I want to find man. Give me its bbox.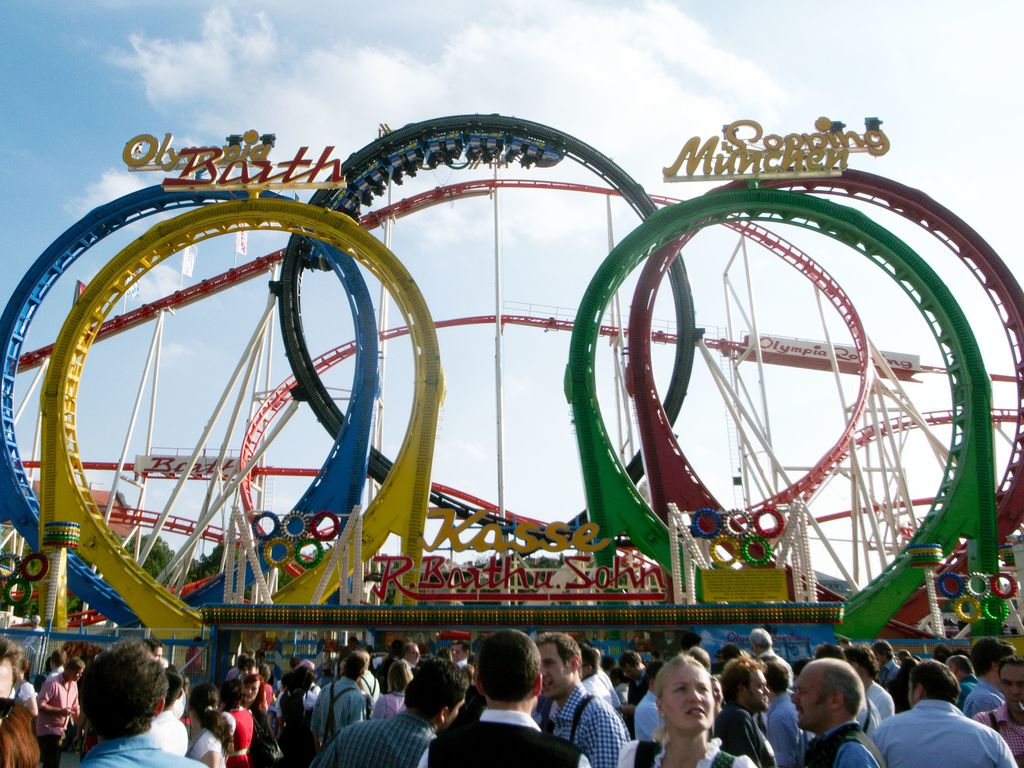
bbox=(532, 630, 633, 767).
